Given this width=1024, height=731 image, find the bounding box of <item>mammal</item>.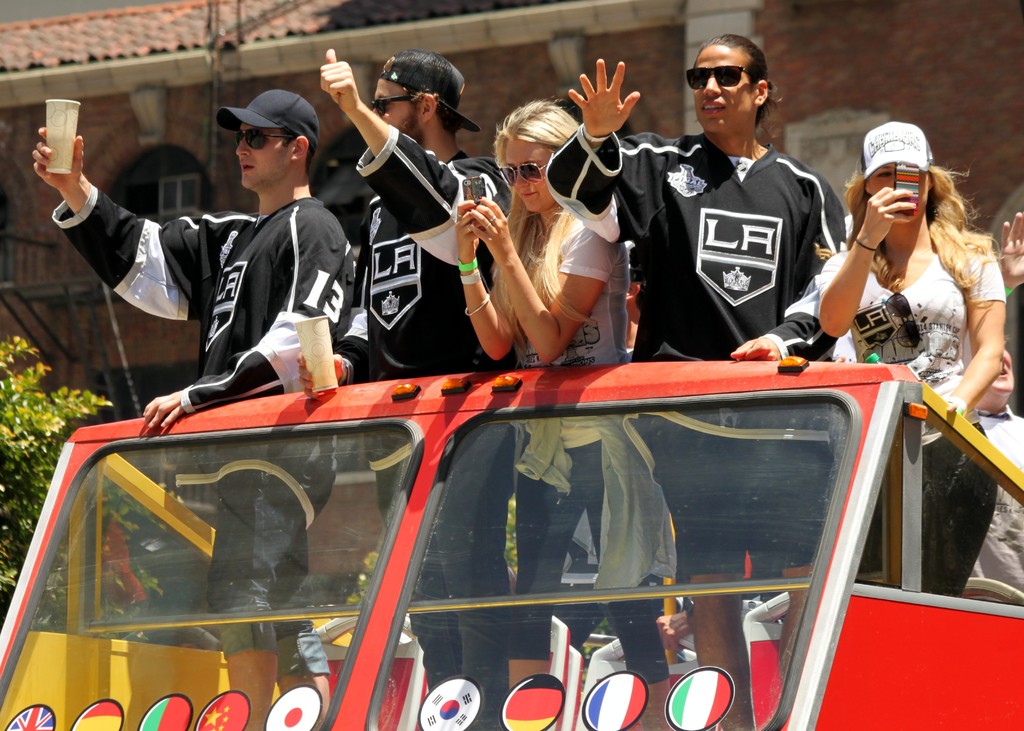
{"left": 545, "top": 32, "right": 848, "bottom": 730}.
